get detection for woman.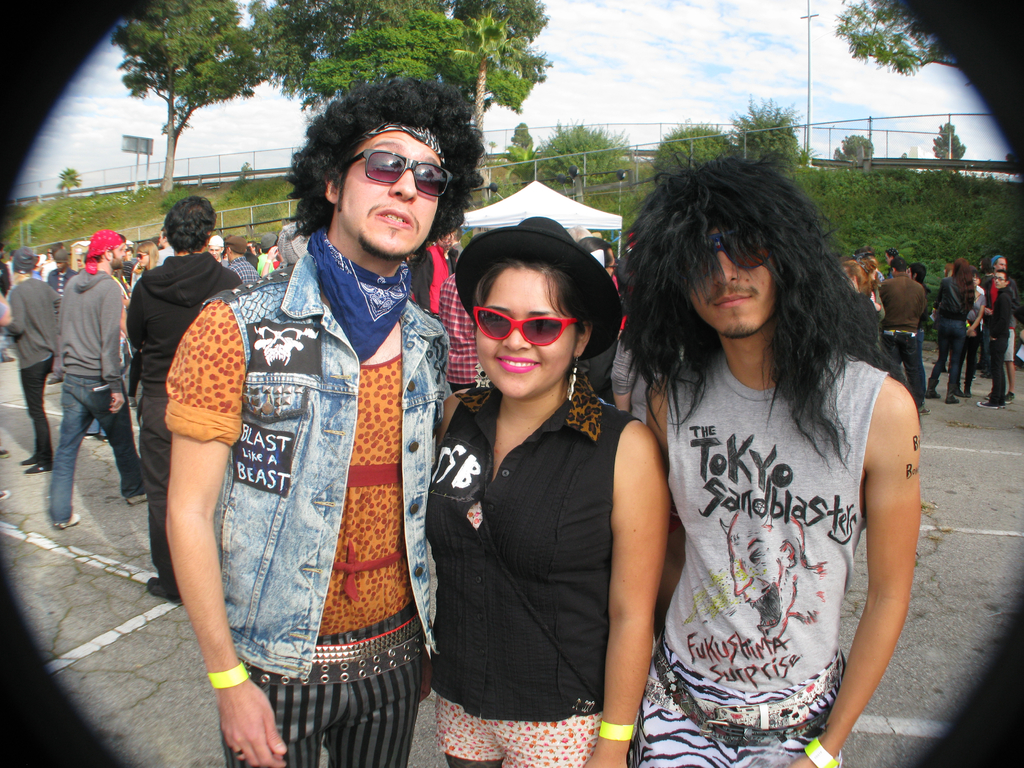
Detection: rect(0, 249, 63, 477).
